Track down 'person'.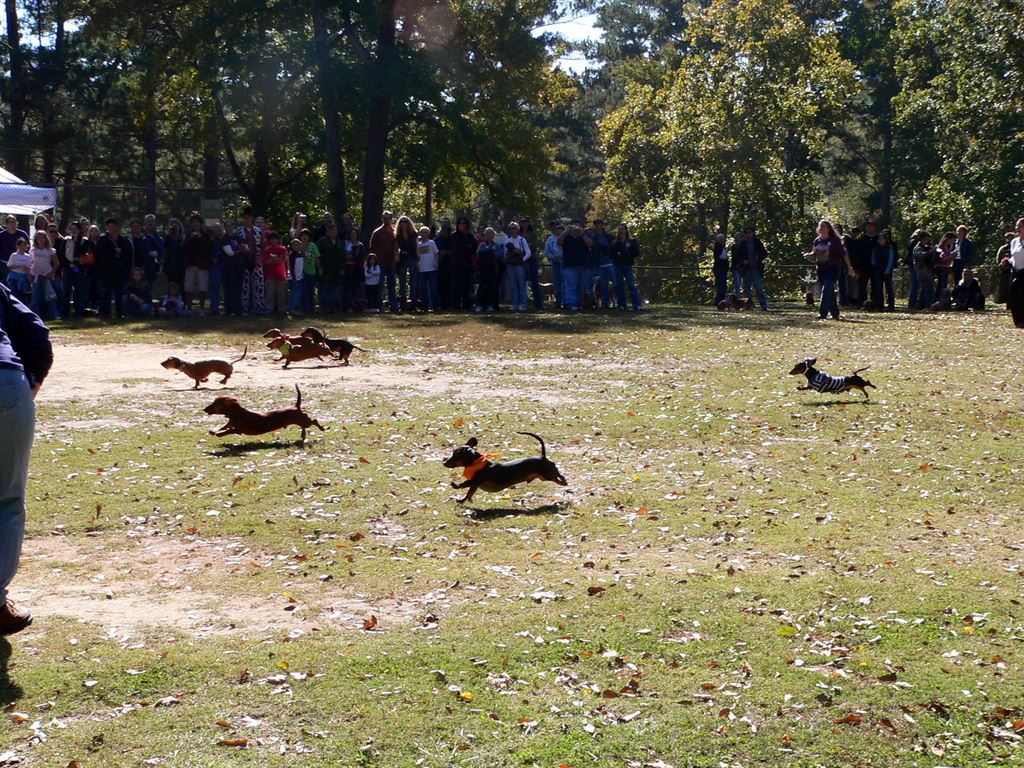
Tracked to crop(831, 221, 876, 315).
